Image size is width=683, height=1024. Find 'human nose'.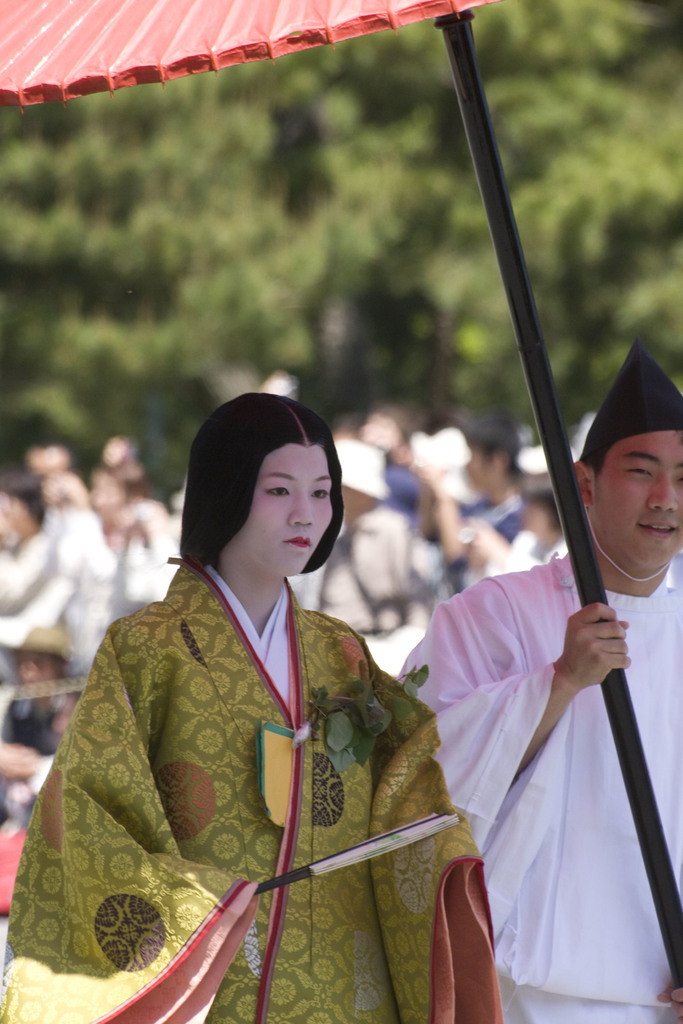
bbox=(287, 490, 315, 529).
